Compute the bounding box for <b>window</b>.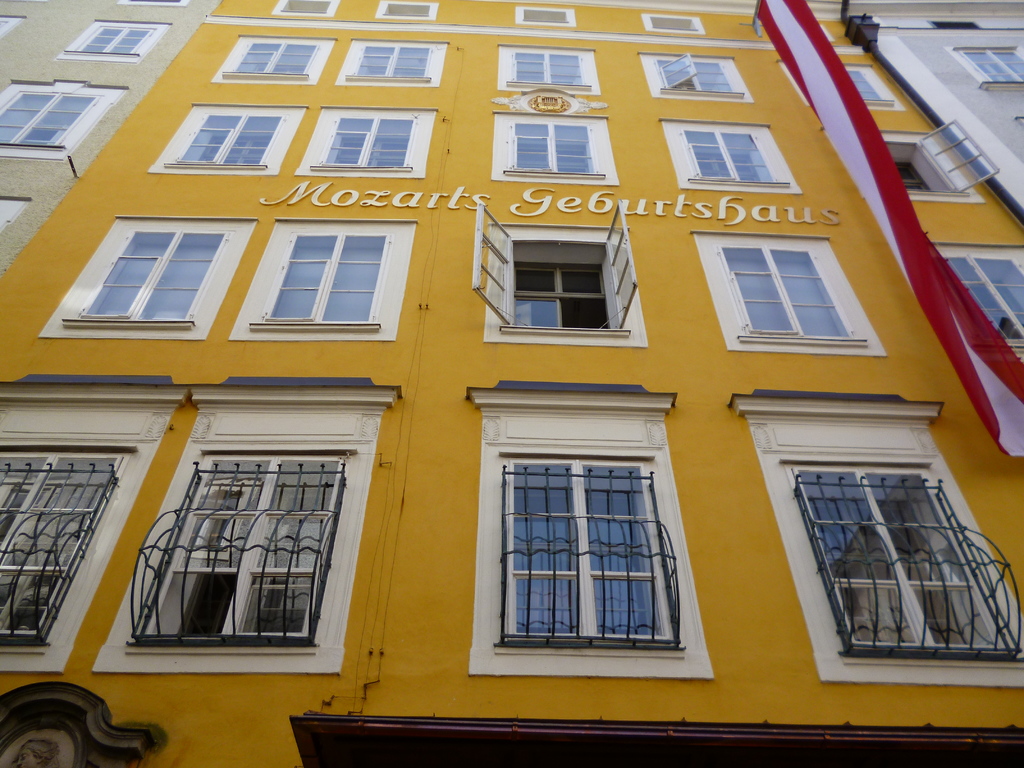
<region>661, 117, 800, 195</region>.
